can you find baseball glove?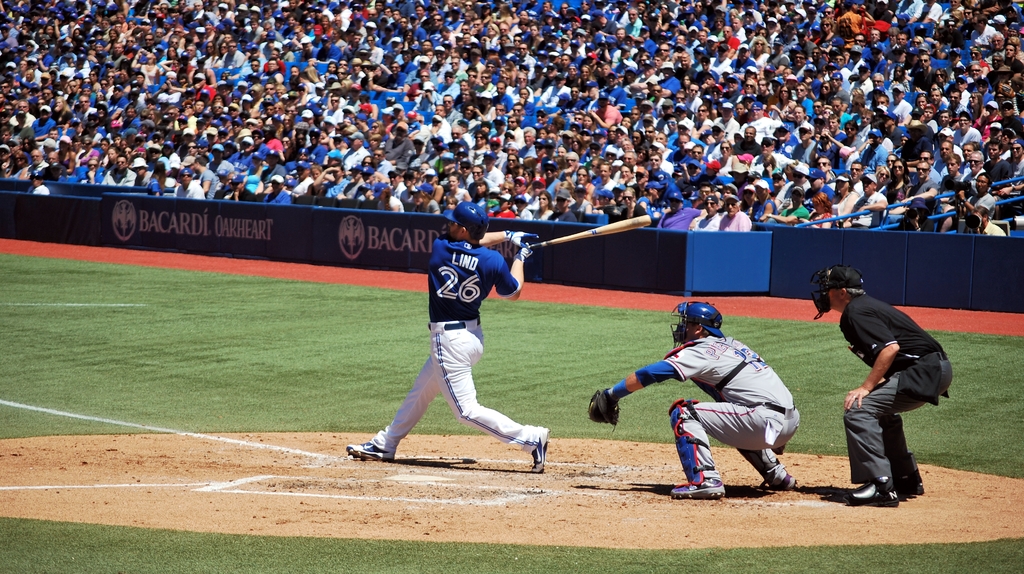
Yes, bounding box: (x1=504, y1=229, x2=536, y2=246).
